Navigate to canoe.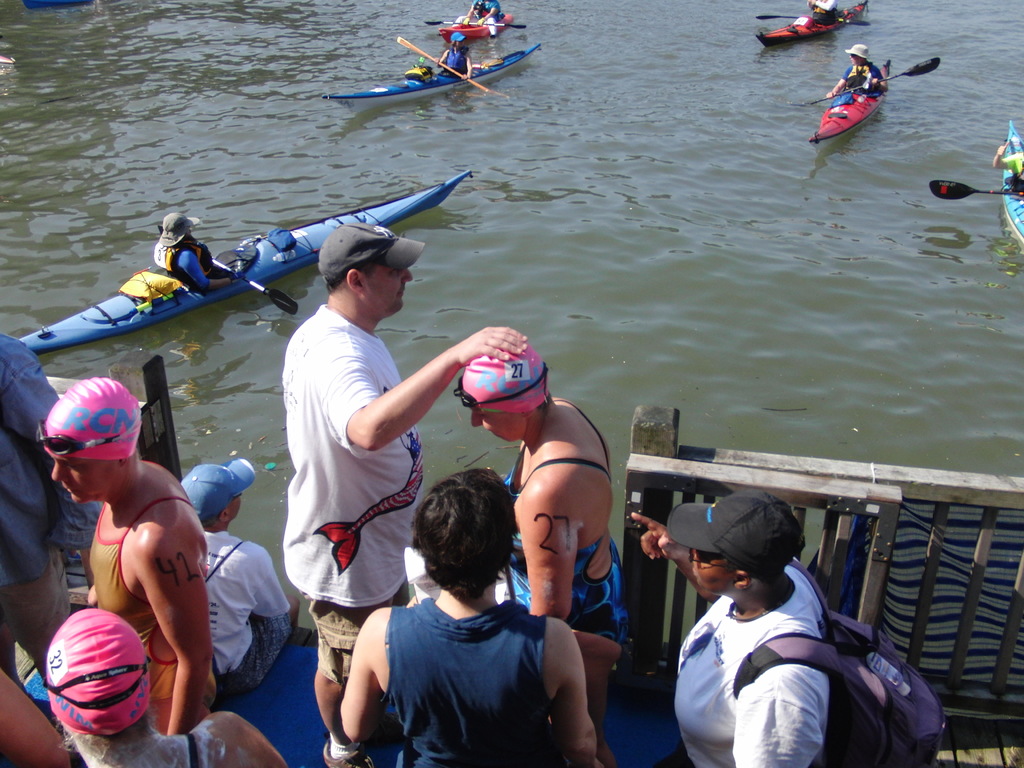
Navigation target: bbox=(1002, 121, 1023, 260).
